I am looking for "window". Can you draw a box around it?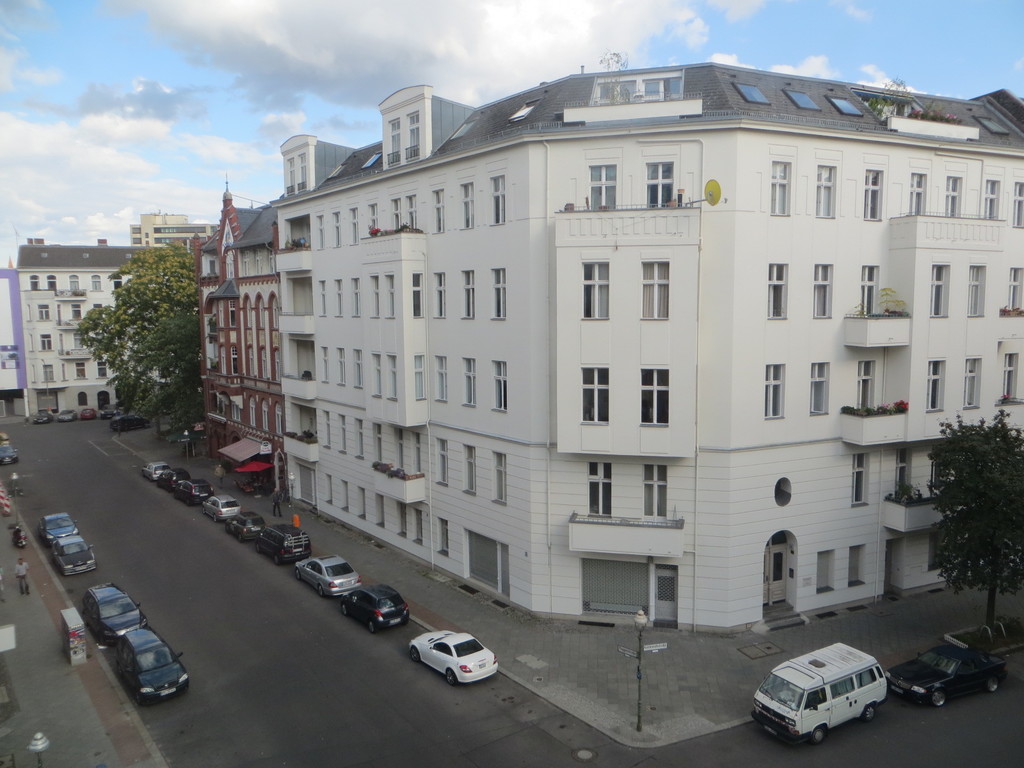
Sure, the bounding box is bbox=(412, 272, 422, 316).
